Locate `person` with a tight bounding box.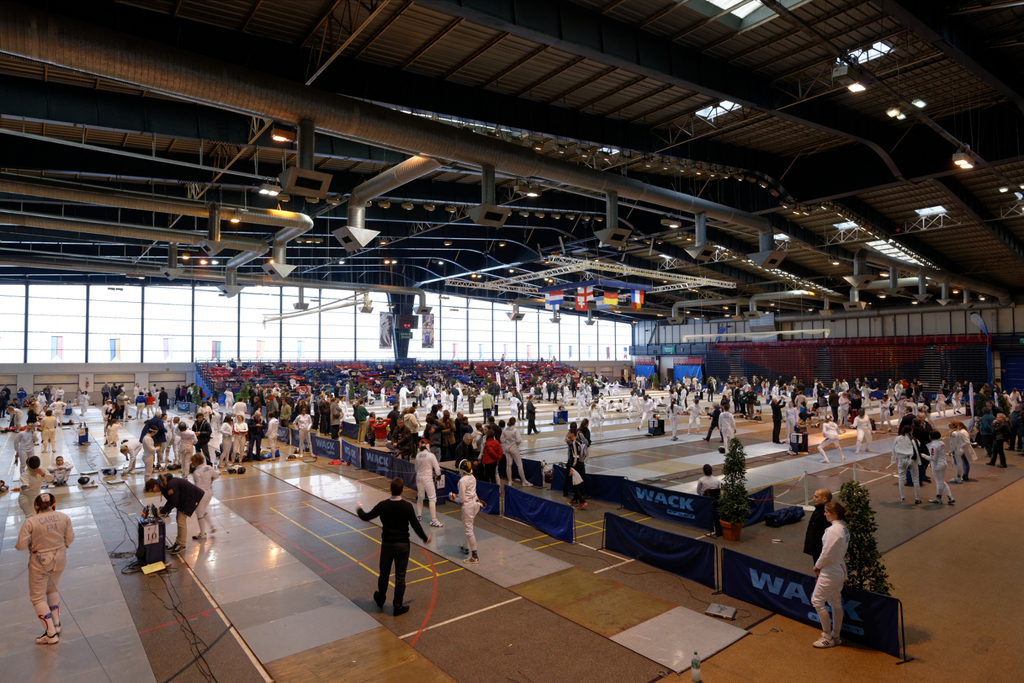
[290,406,317,457].
